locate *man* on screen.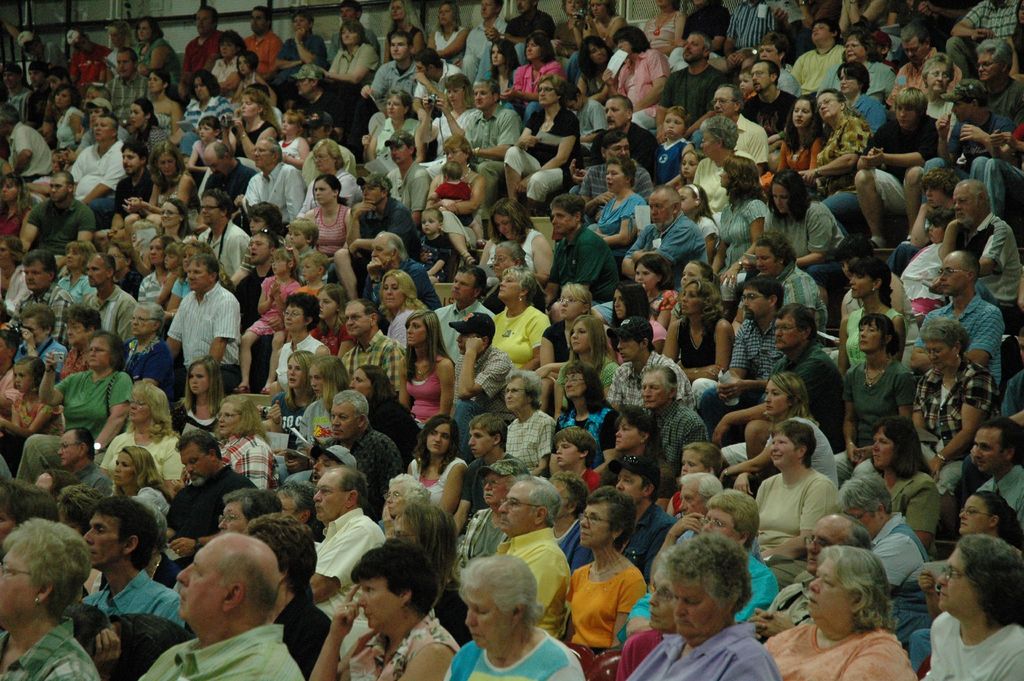
On screen at 19:169:99:268.
